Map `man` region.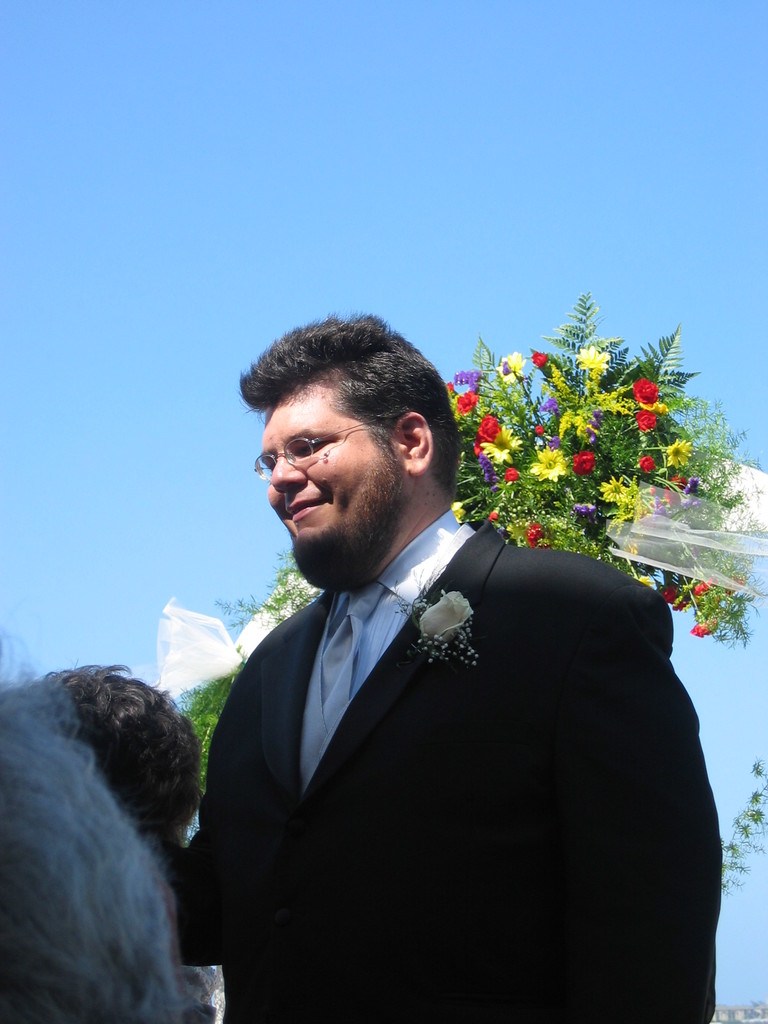
Mapped to left=166, top=295, right=728, bottom=1023.
